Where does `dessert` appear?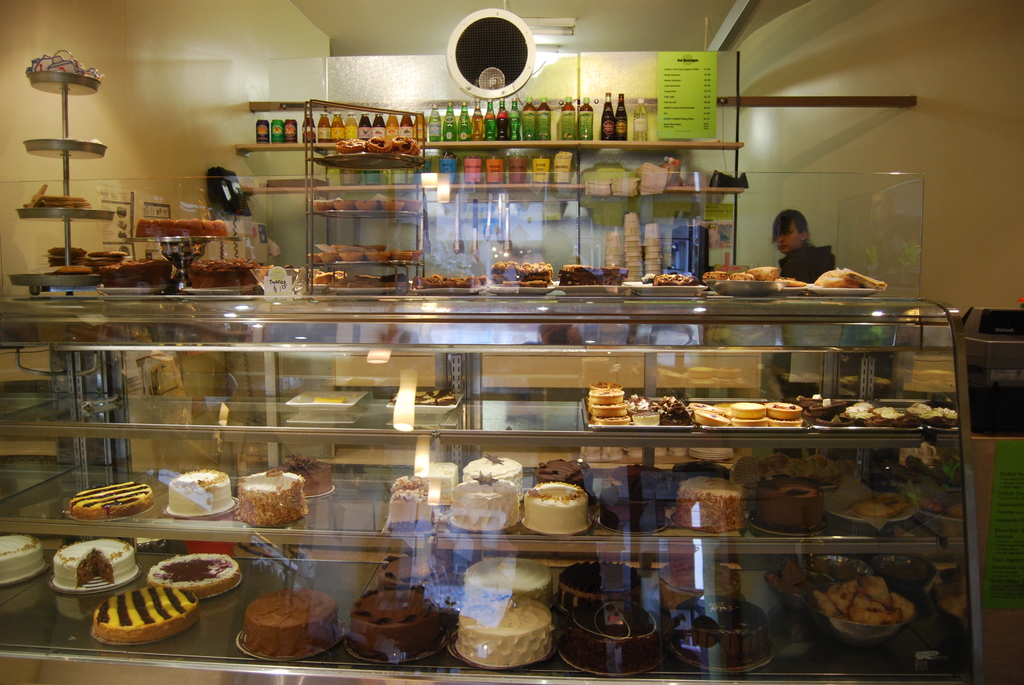
Appears at box(602, 466, 669, 530).
